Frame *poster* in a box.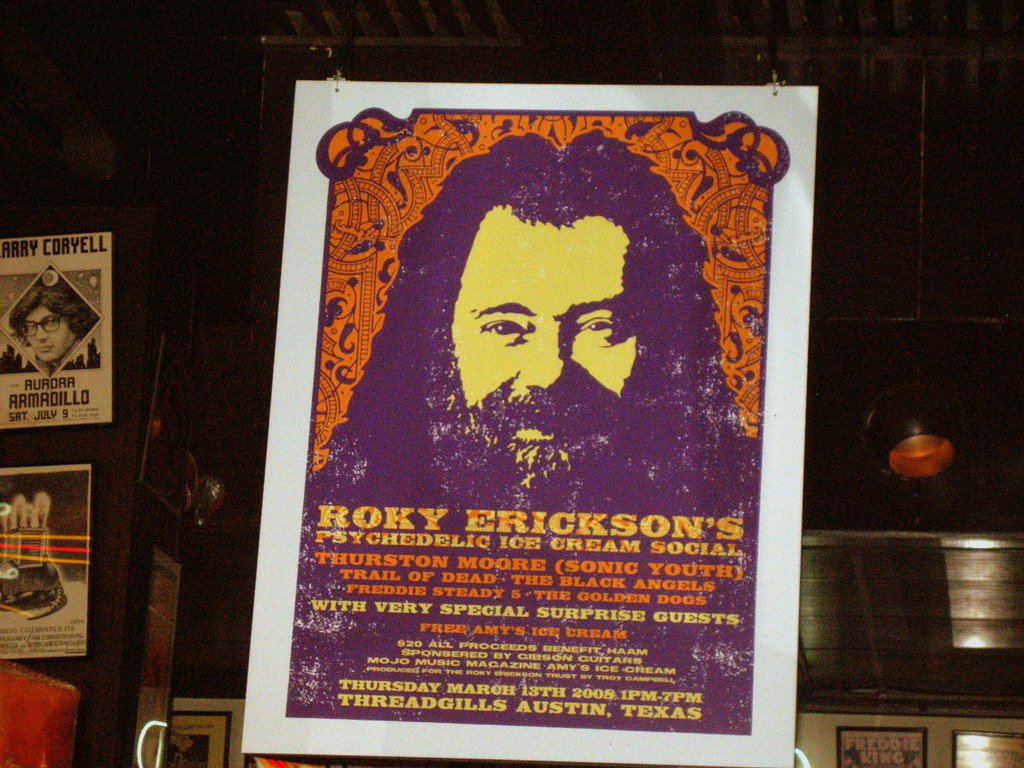
box=[0, 229, 108, 434].
